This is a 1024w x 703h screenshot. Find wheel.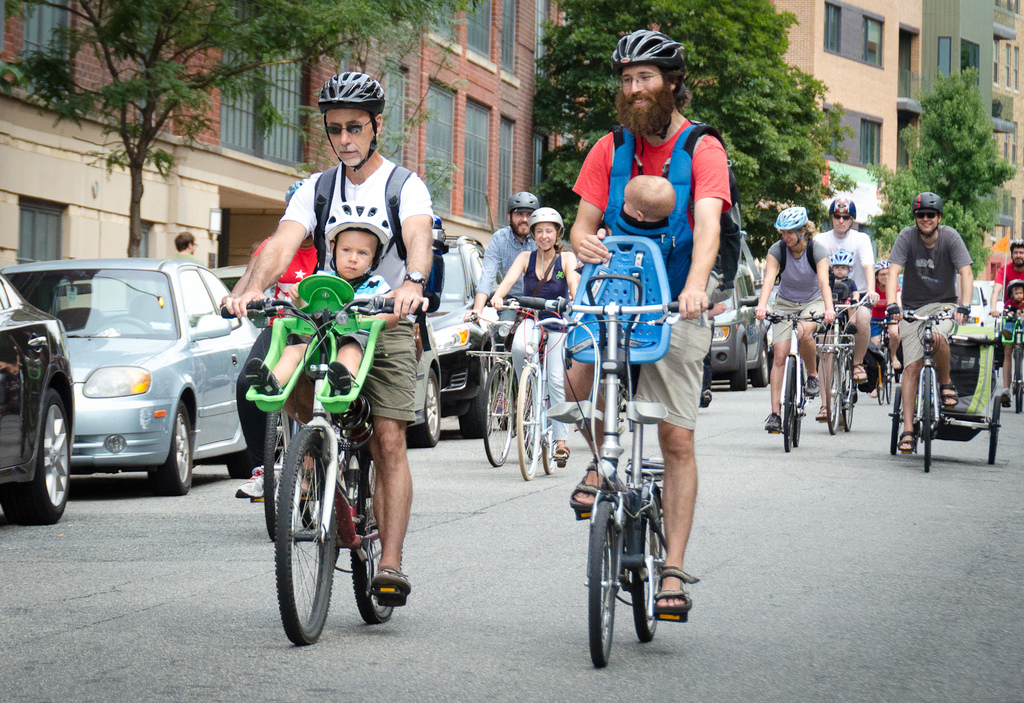
Bounding box: <bbox>733, 343, 747, 388</bbox>.
